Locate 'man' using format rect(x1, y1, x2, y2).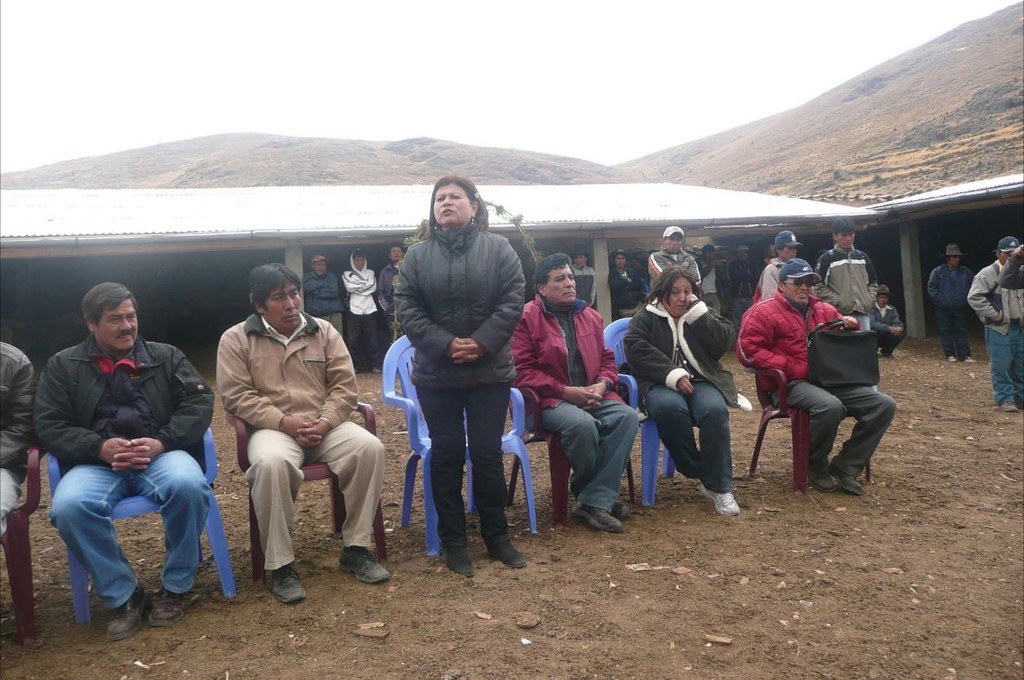
rect(304, 247, 348, 344).
